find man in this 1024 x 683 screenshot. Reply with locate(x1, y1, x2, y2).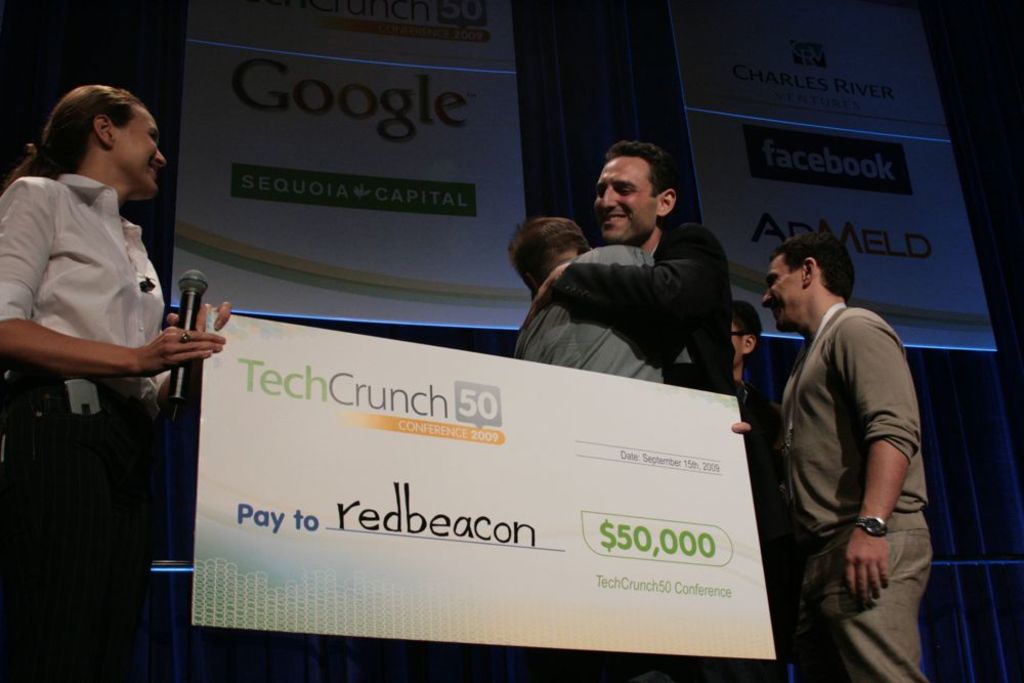
locate(521, 138, 738, 396).
